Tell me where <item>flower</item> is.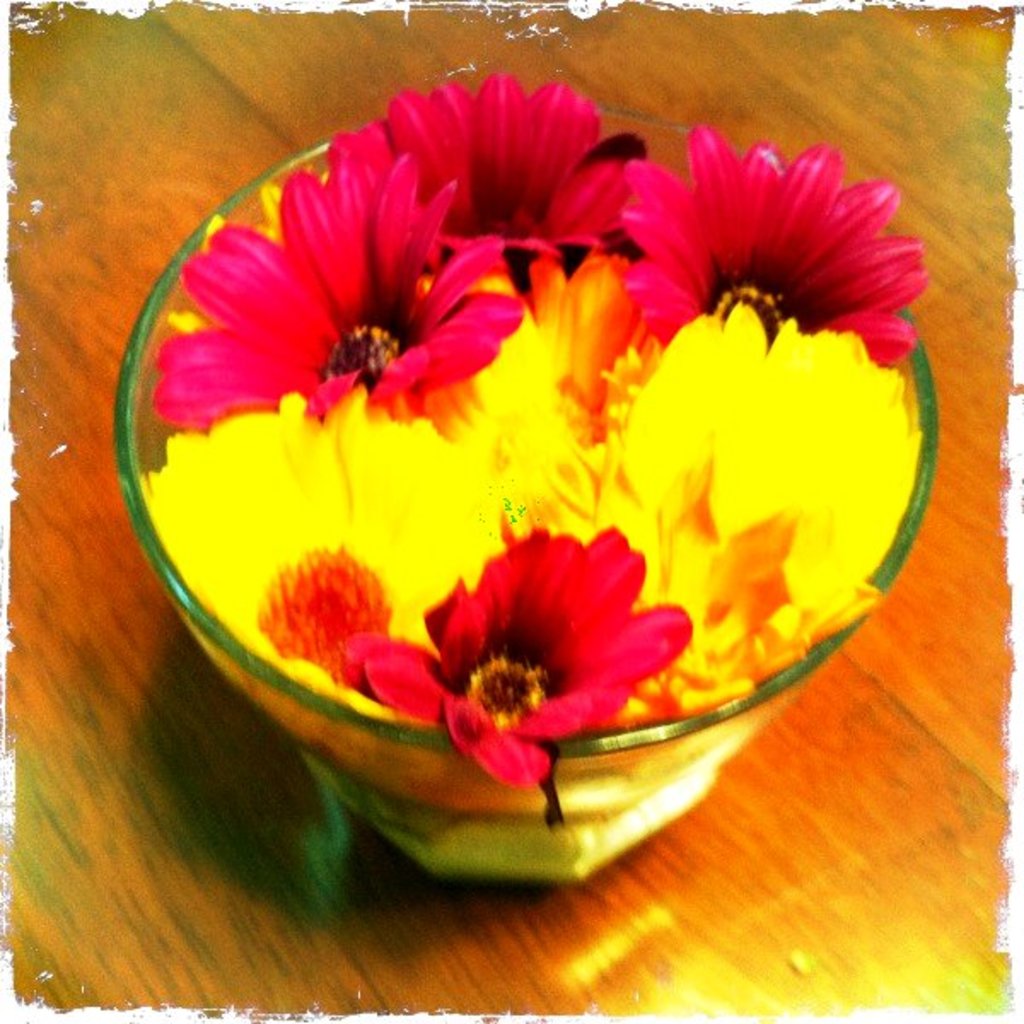
<item>flower</item> is at box(570, 457, 790, 719).
